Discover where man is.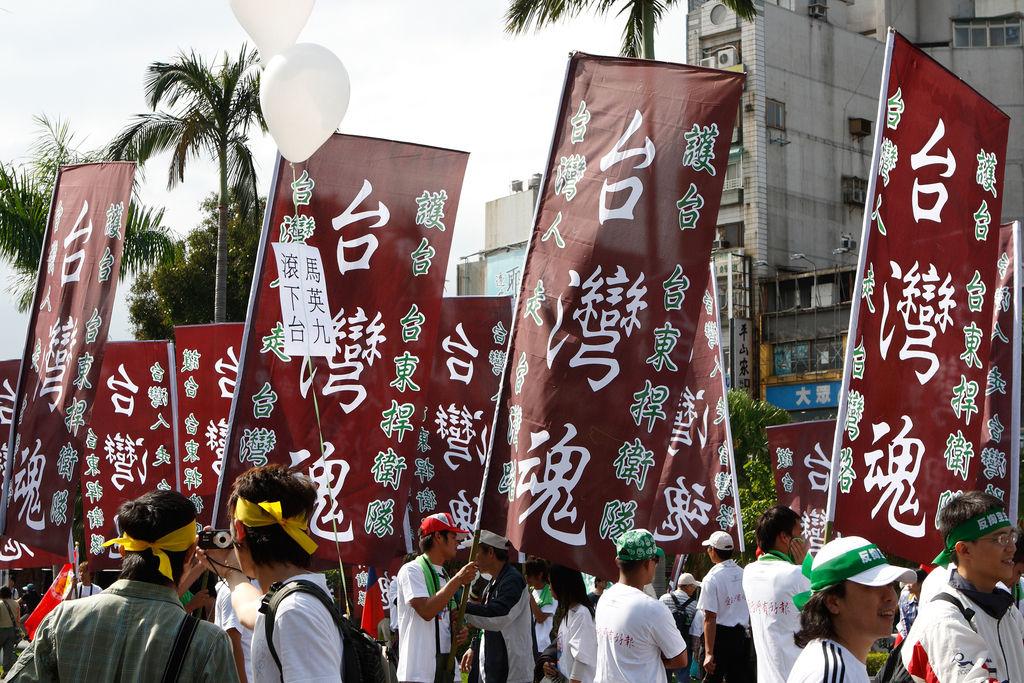
Discovered at crop(908, 486, 1023, 682).
